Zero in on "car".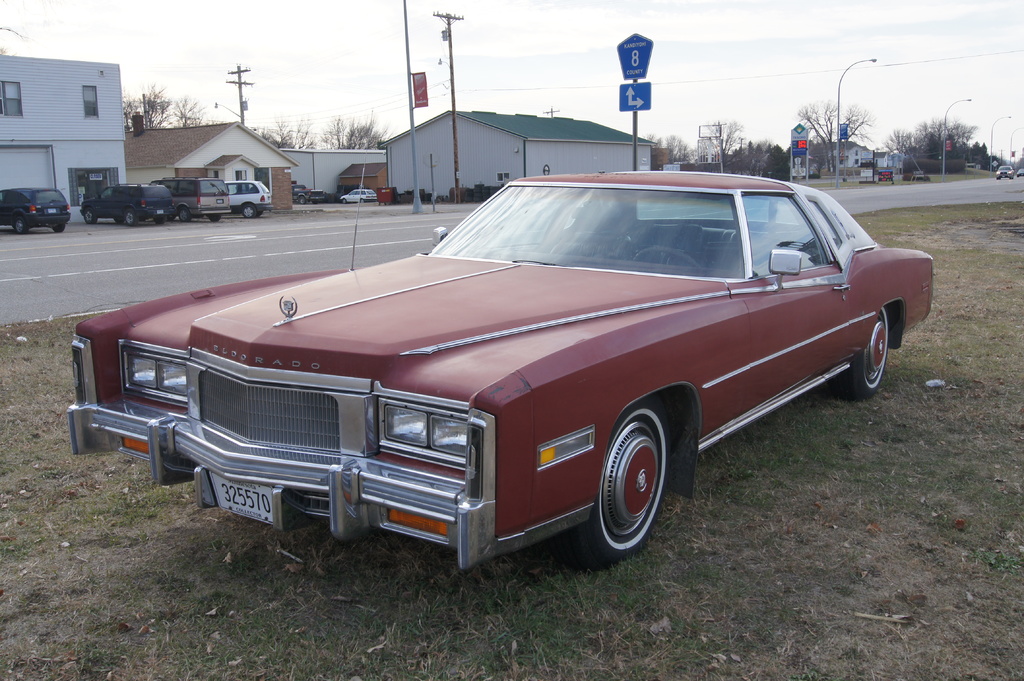
Zeroed in: [left=154, top=172, right=232, bottom=225].
